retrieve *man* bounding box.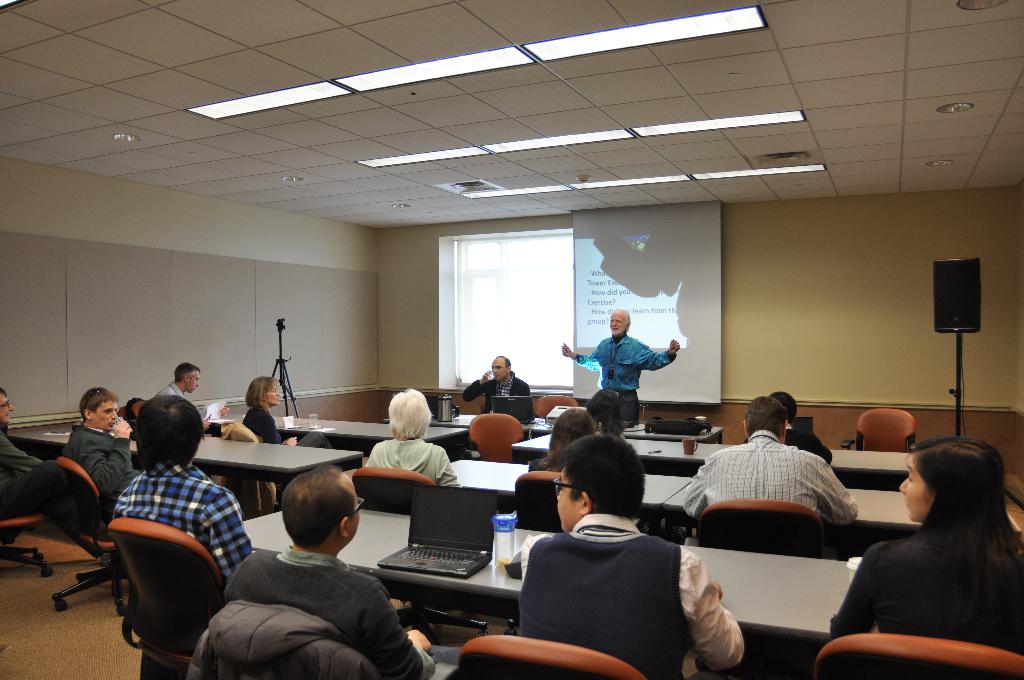
Bounding box: 0/382/55/515.
